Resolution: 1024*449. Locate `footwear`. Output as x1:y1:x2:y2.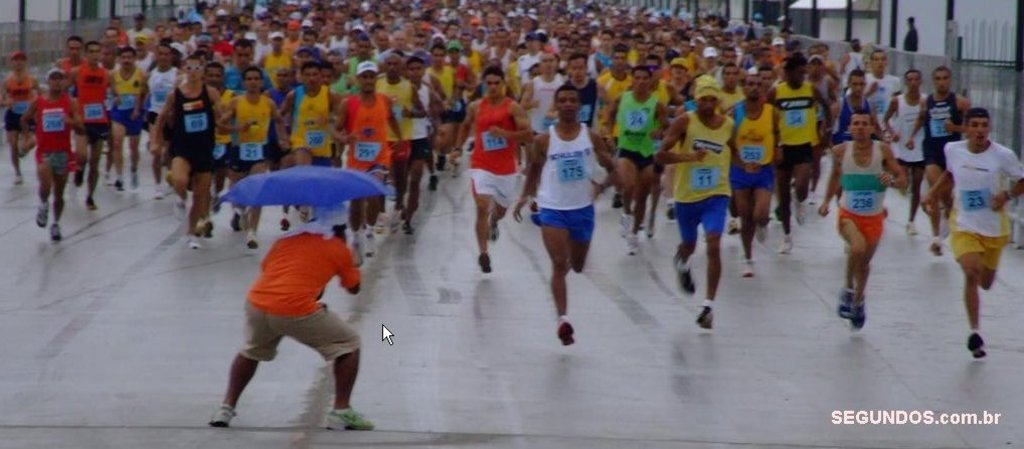
780:236:796:255.
